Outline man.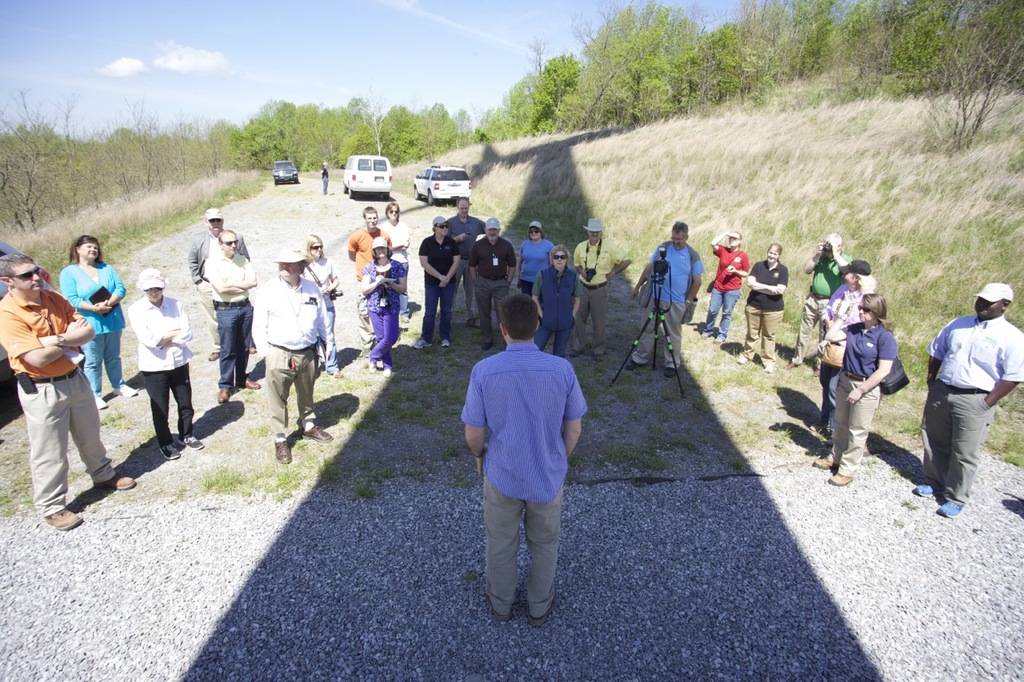
Outline: locate(458, 293, 590, 626).
